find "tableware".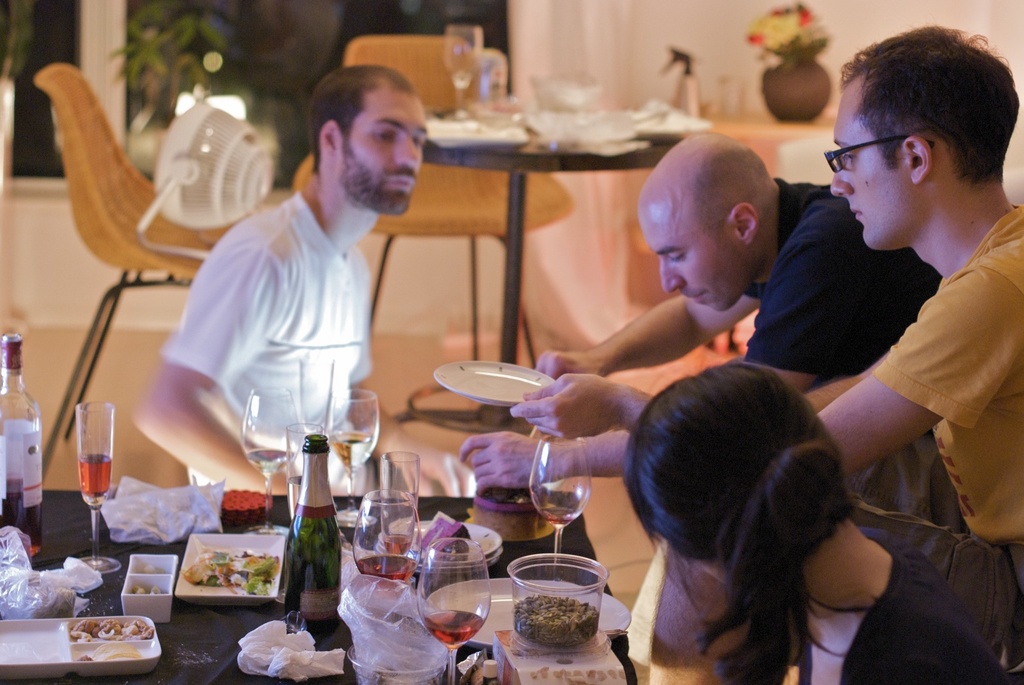
(0,615,163,677).
